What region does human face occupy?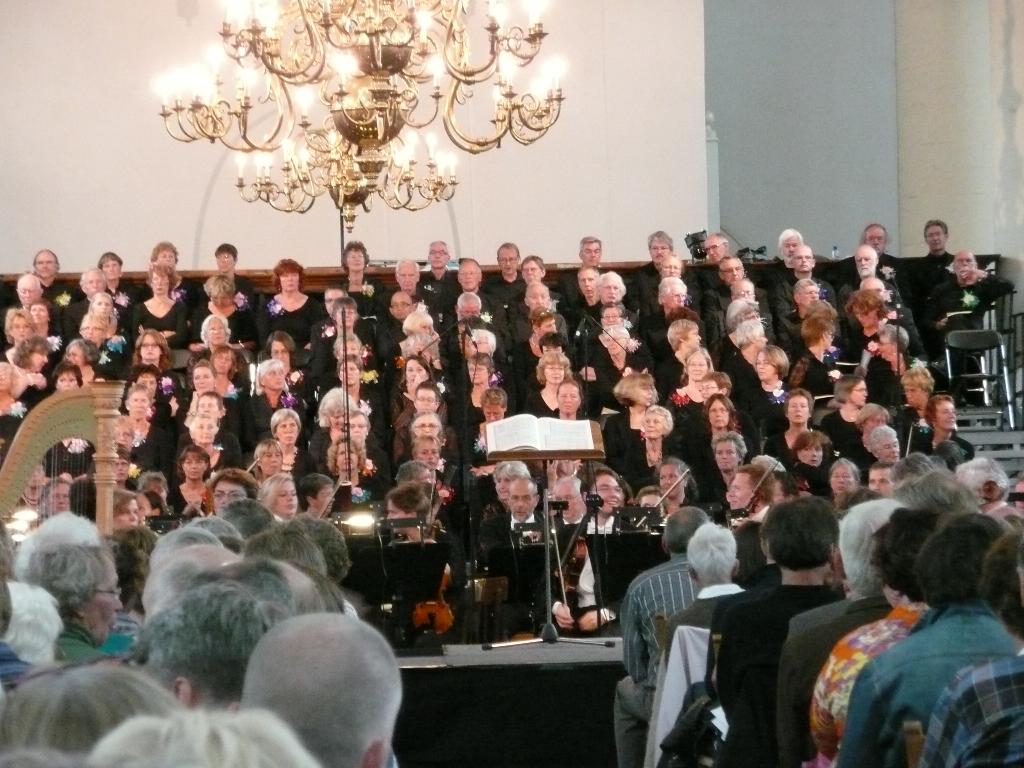
418/324/435/336.
